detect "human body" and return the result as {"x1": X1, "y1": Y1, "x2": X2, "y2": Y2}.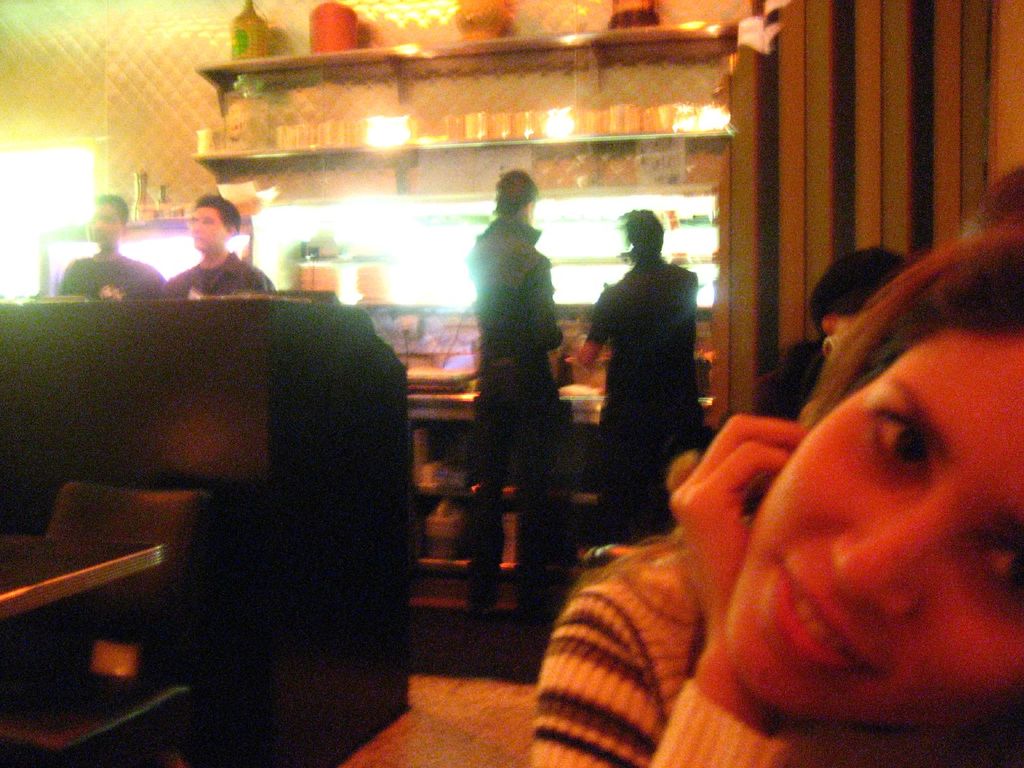
{"x1": 467, "y1": 173, "x2": 595, "y2": 606}.
